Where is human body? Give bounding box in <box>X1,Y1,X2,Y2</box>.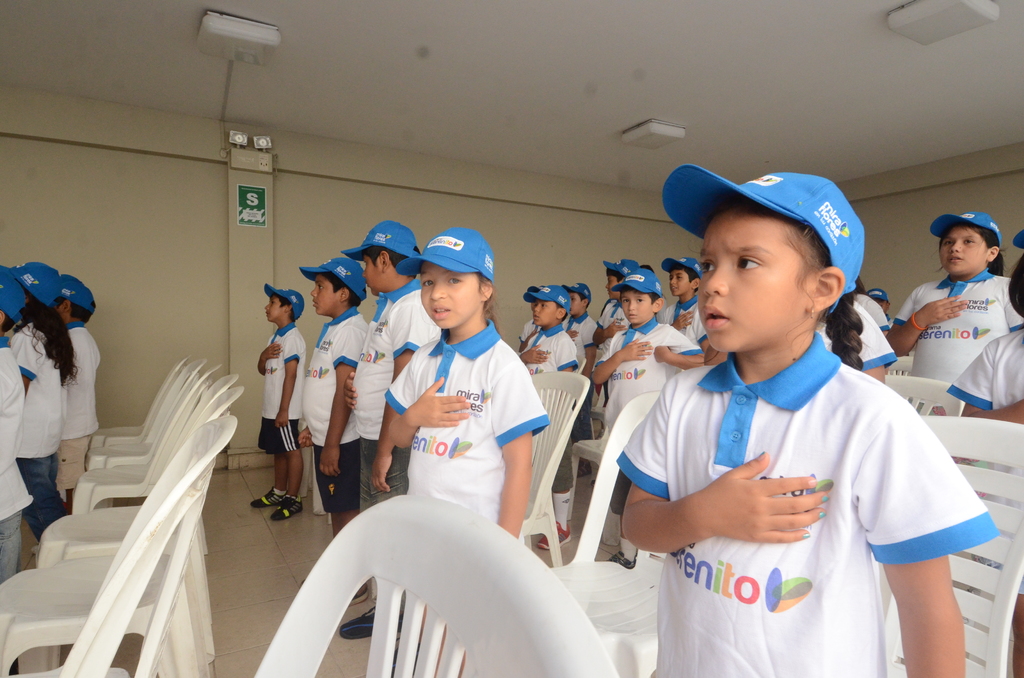
<box>248,321,304,522</box>.
